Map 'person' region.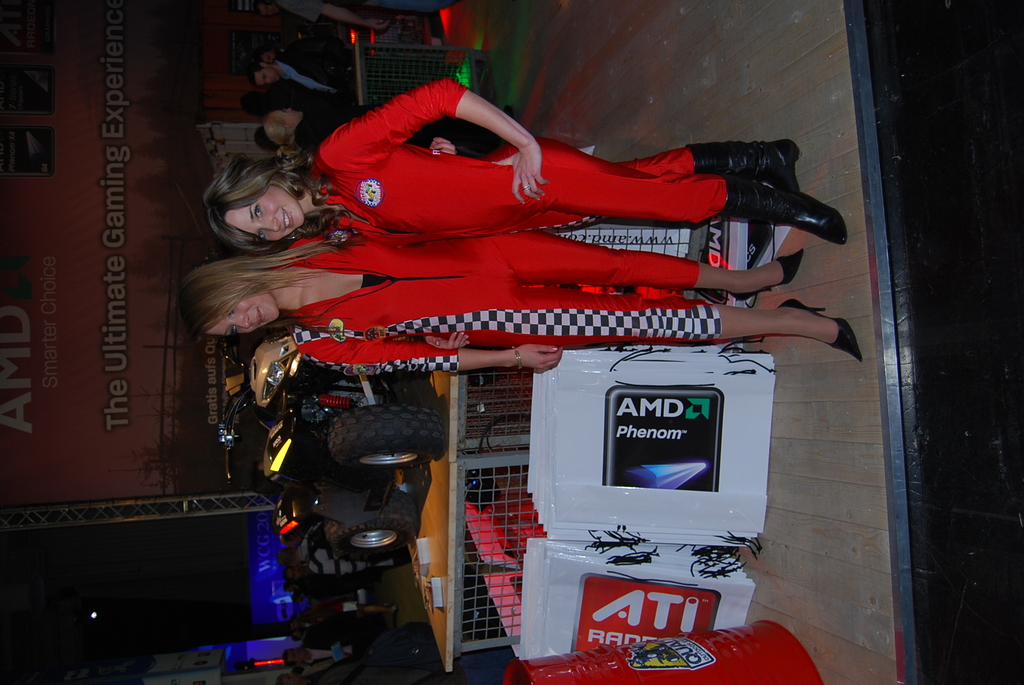
Mapped to Rect(248, 45, 447, 113).
